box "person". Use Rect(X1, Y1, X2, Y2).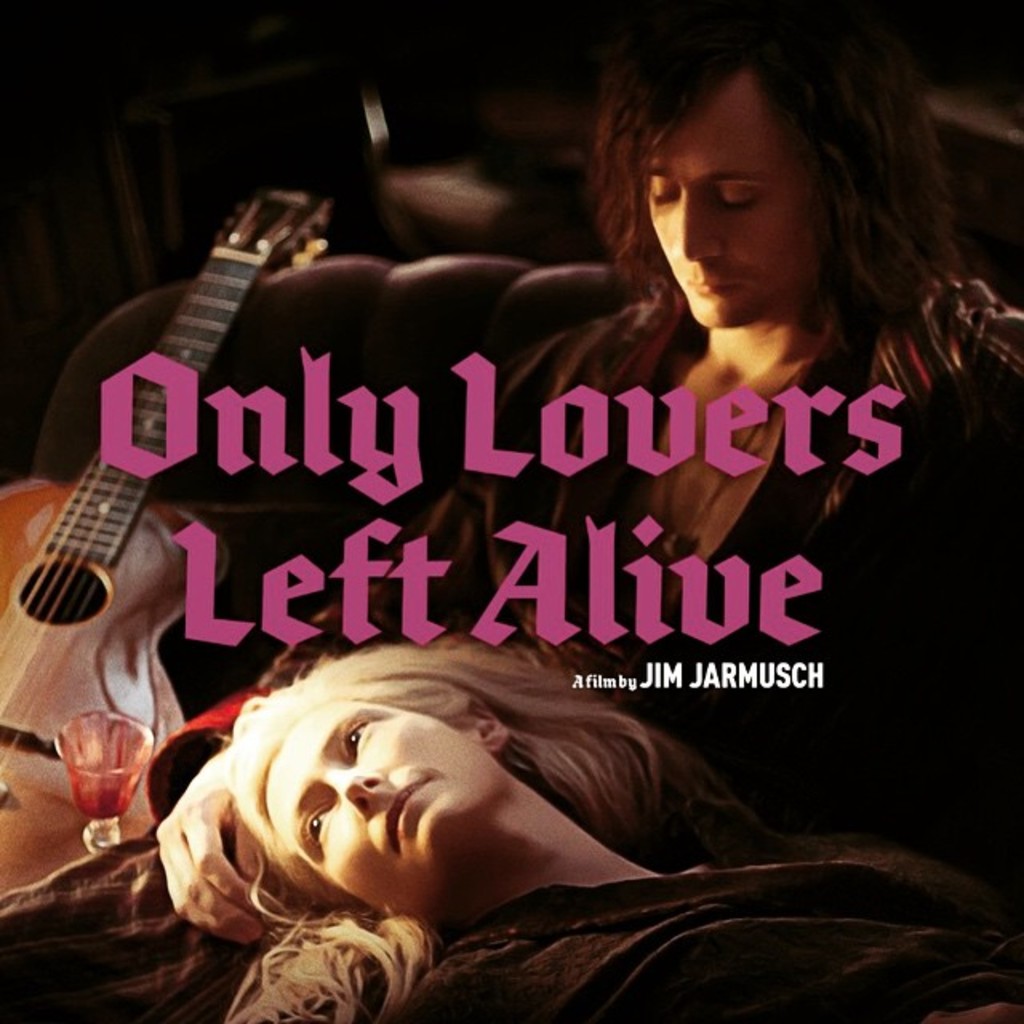
Rect(218, 646, 1022, 1022).
